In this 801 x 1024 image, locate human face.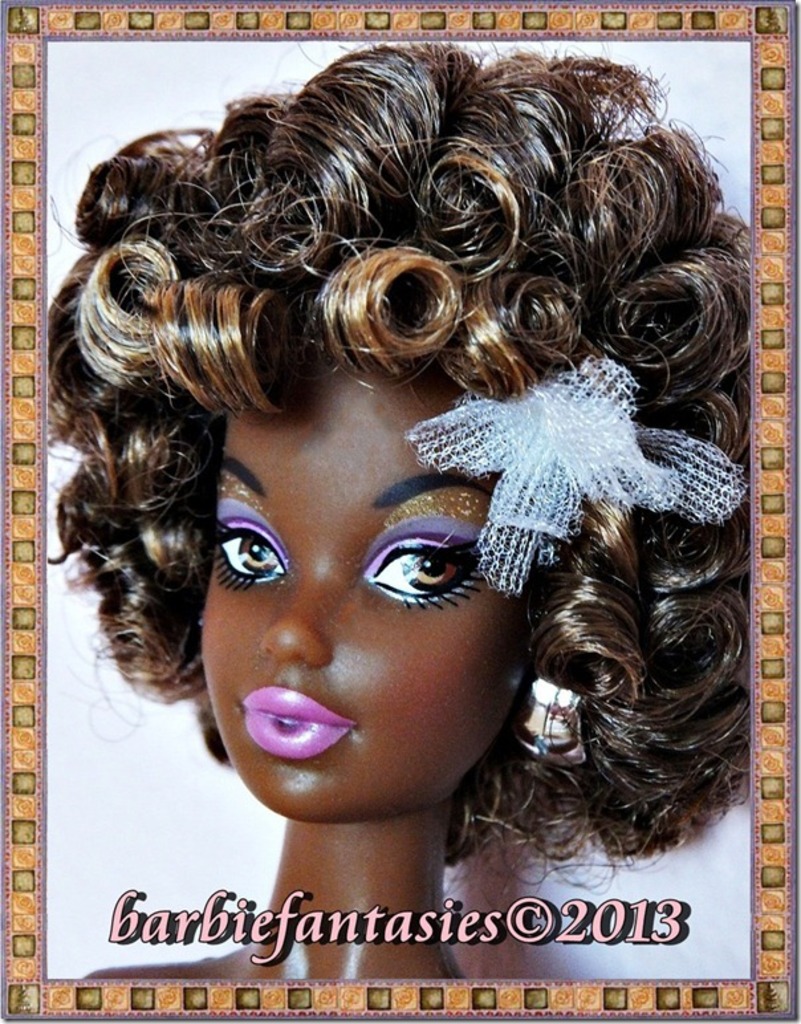
Bounding box: box=[200, 367, 516, 822].
